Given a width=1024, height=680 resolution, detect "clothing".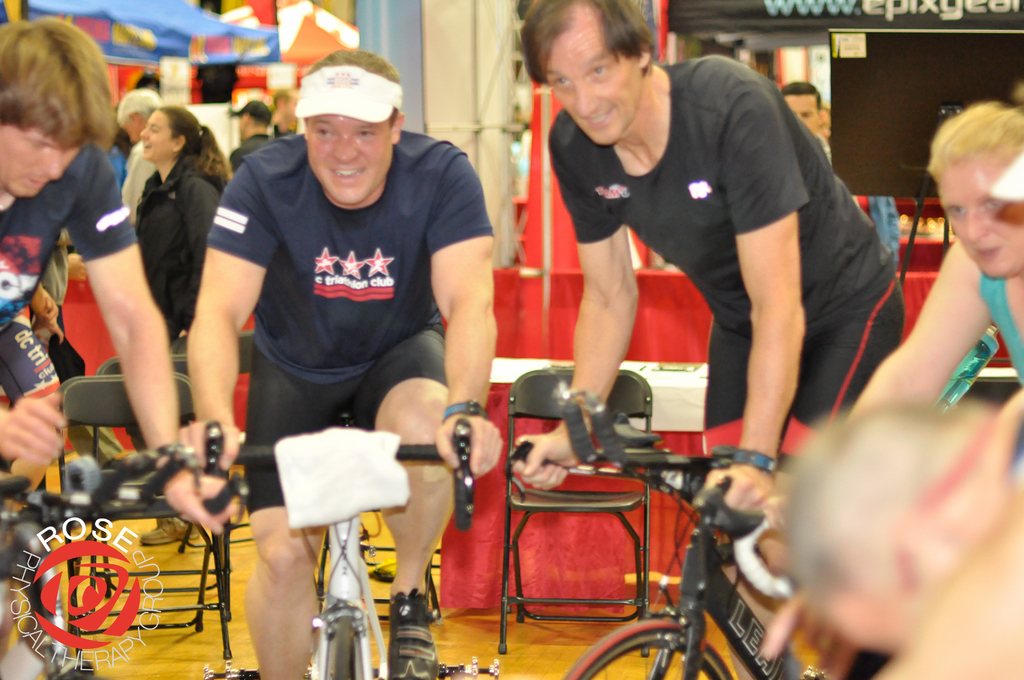
select_region(549, 58, 904, 429).
